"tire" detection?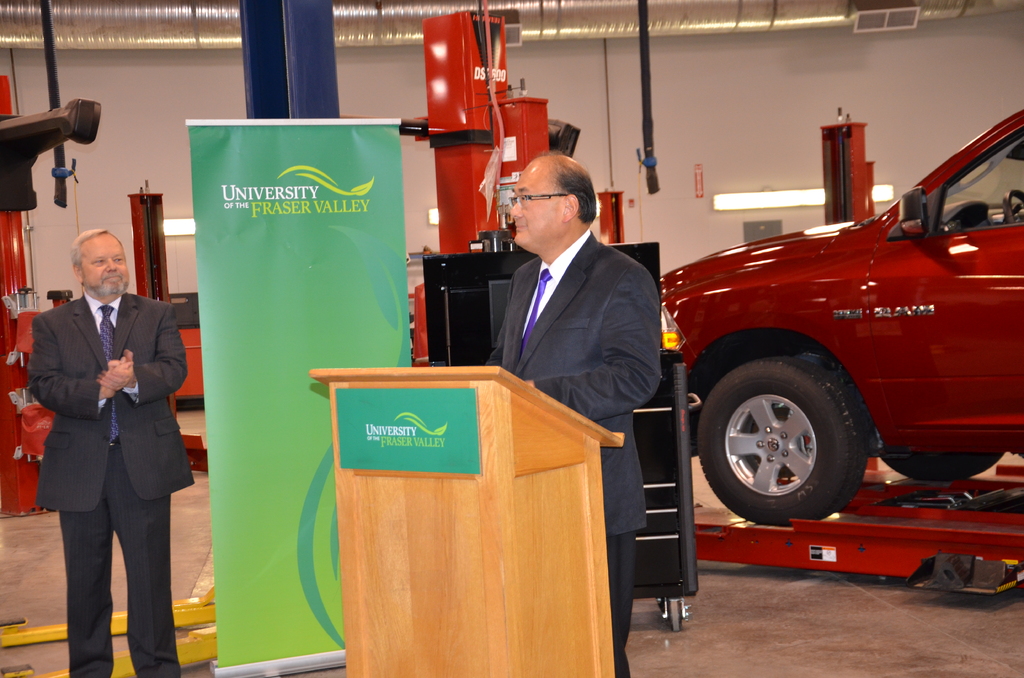
{"left": 701, "top": 350, "right": 882, "bottom": 542}
